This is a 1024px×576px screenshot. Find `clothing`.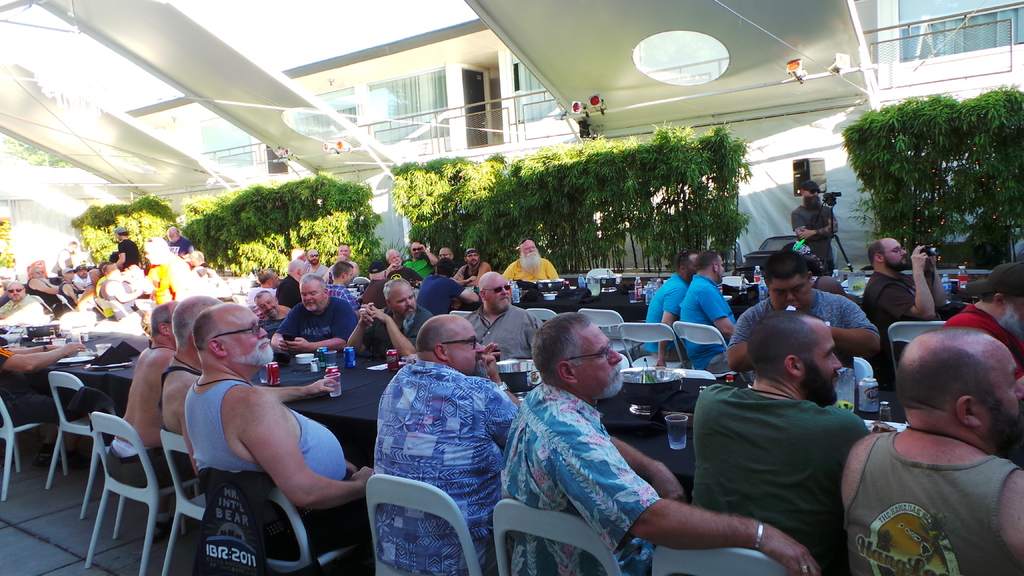
Bounding box: 417:273:465:317.
